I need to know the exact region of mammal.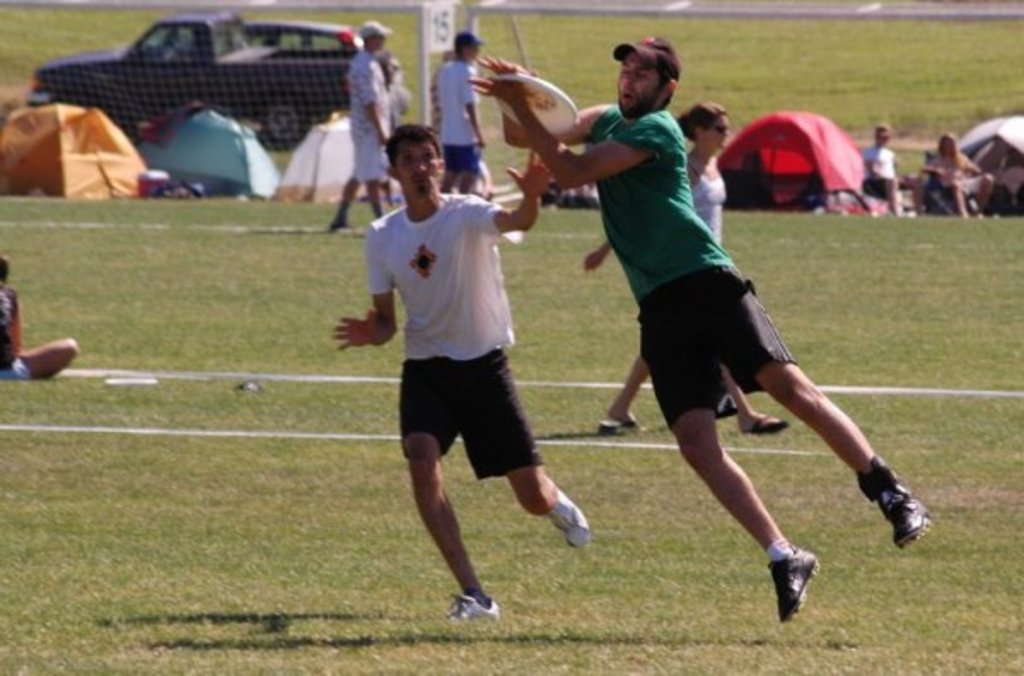
Region: (858,123,925,220).
